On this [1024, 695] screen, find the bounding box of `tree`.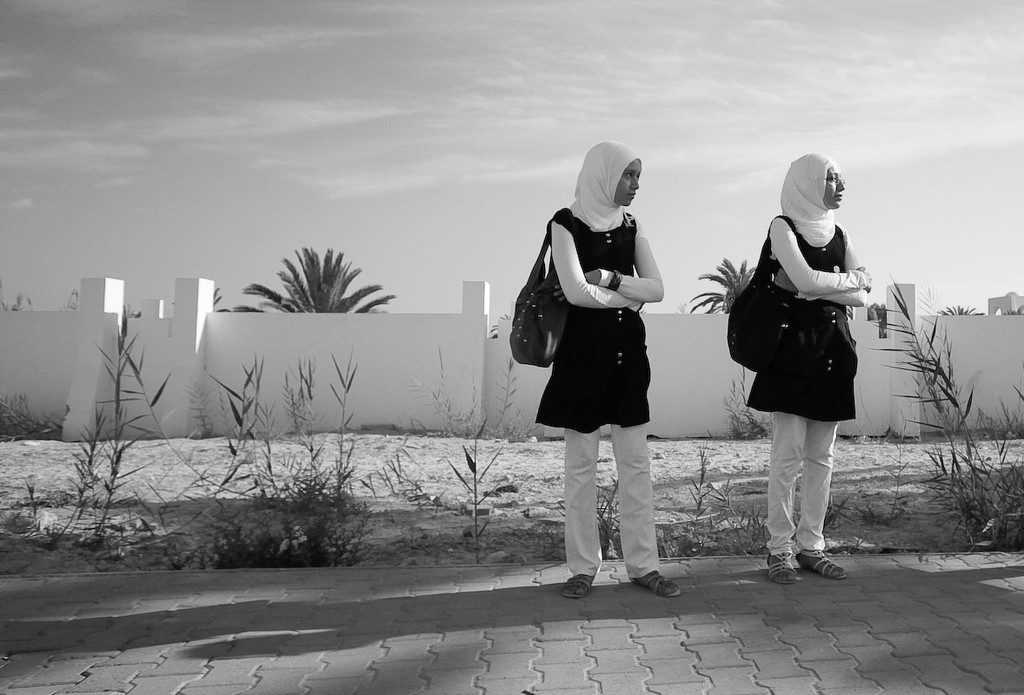
Bounding box: rect(682, 255, 758, 316).
